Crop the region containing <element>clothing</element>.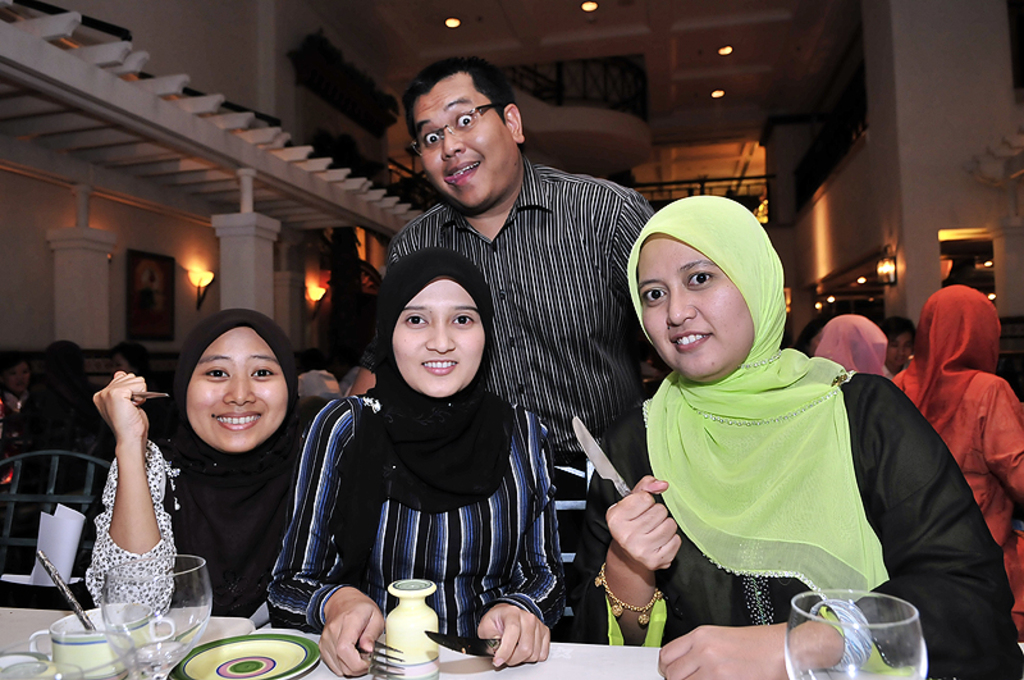
Crop region: detection(396, 159, 659, 473).
